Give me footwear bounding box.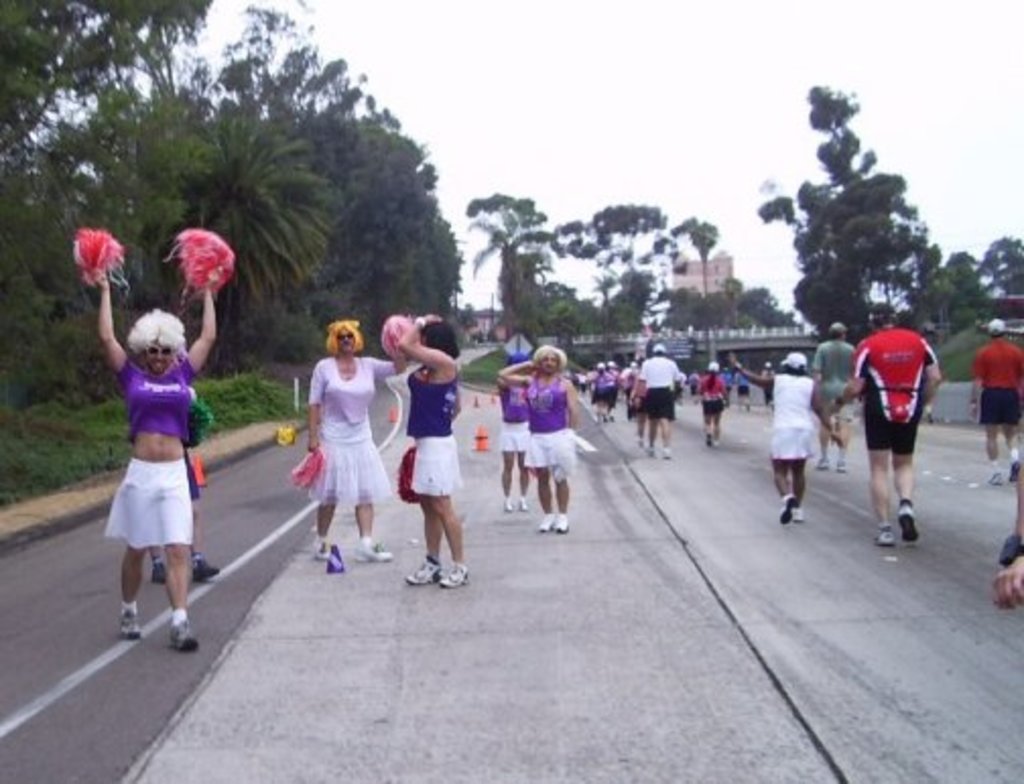
detection(171, 617, 199, 654).
